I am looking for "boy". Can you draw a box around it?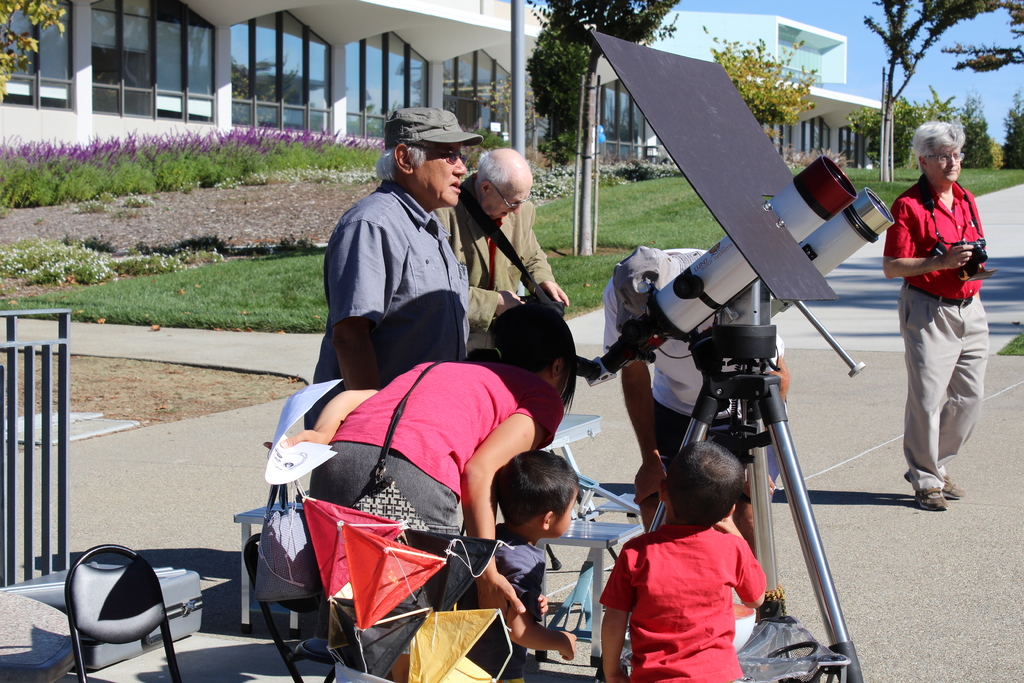
Sure, the bounding box is bbox=(591, 443, 772, 682).
